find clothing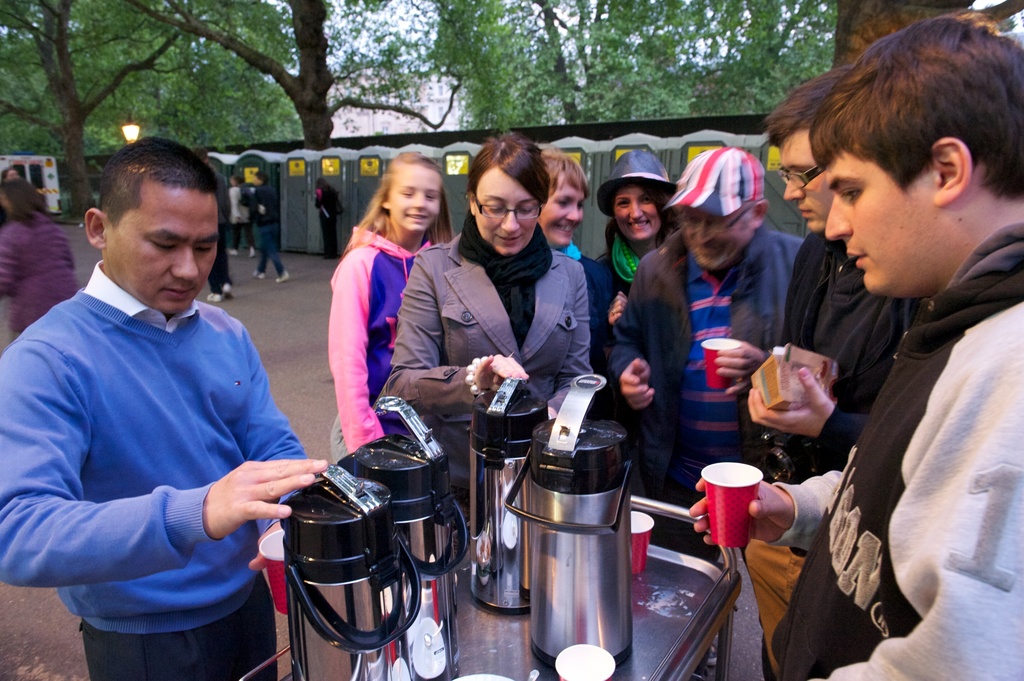
l=764, t=216, r=1023, b=680
